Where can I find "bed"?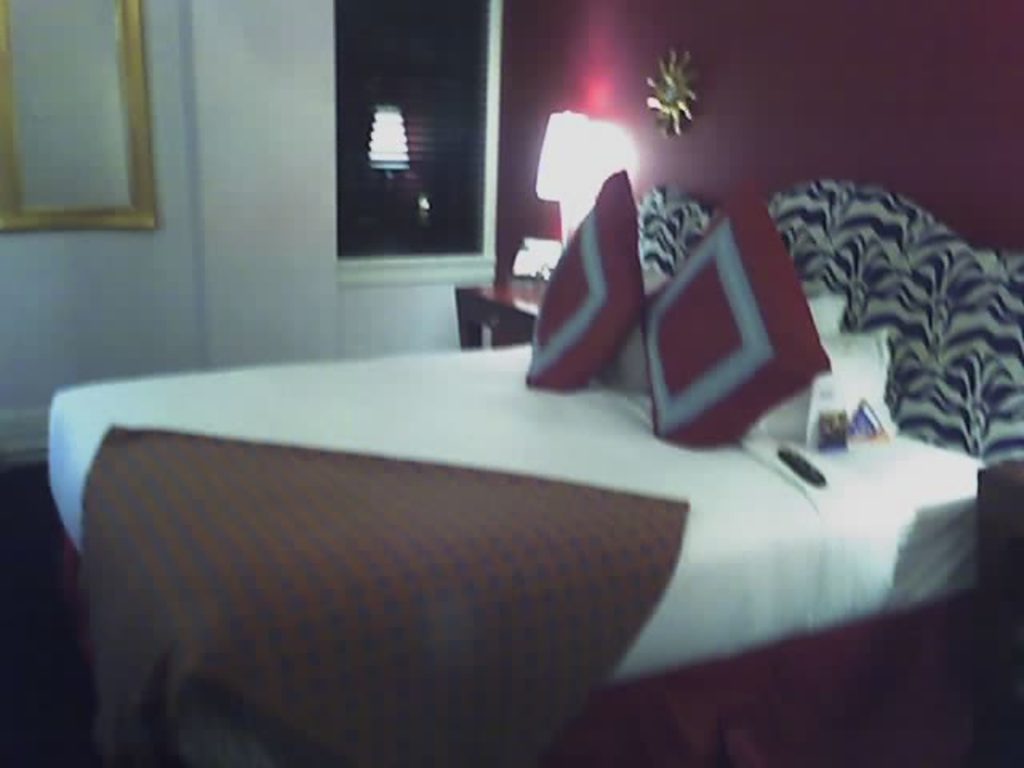
You can find it at Rect(46, 160, 1022, 765).
